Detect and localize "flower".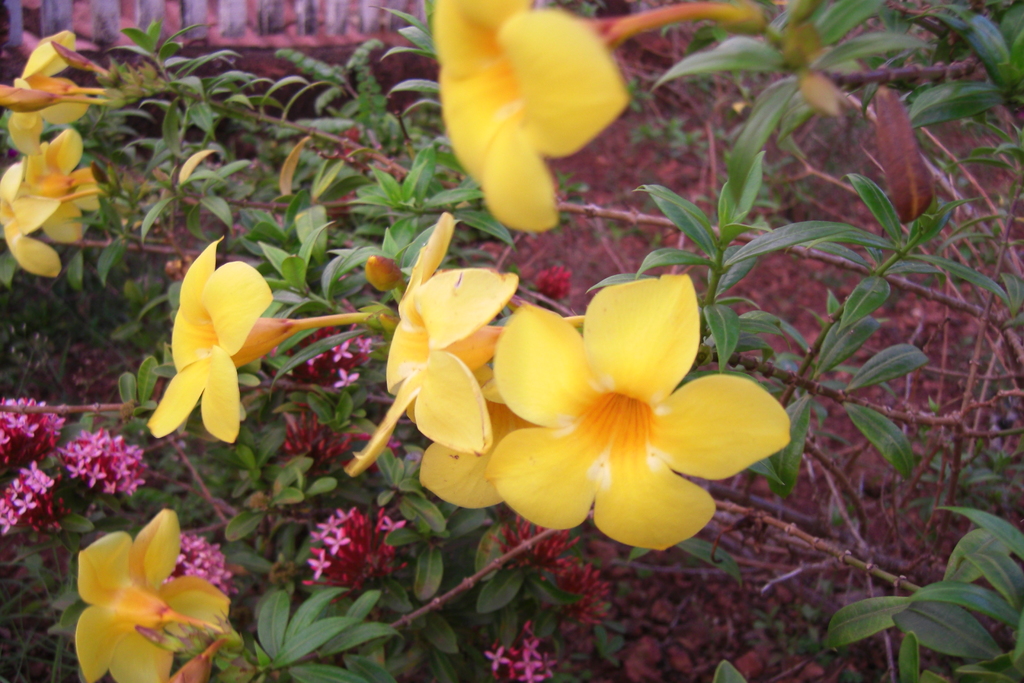
Localized at left=346, top=213, right=522, bottom=472.
